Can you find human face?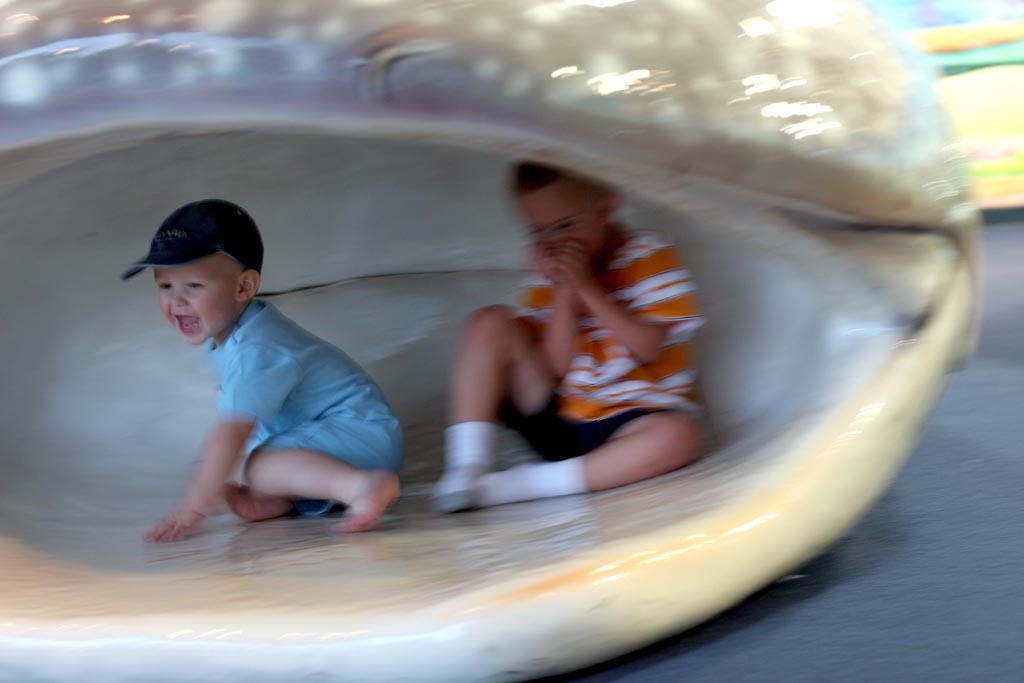
Yes, bounding box: region(153, 251, 239, 344).
